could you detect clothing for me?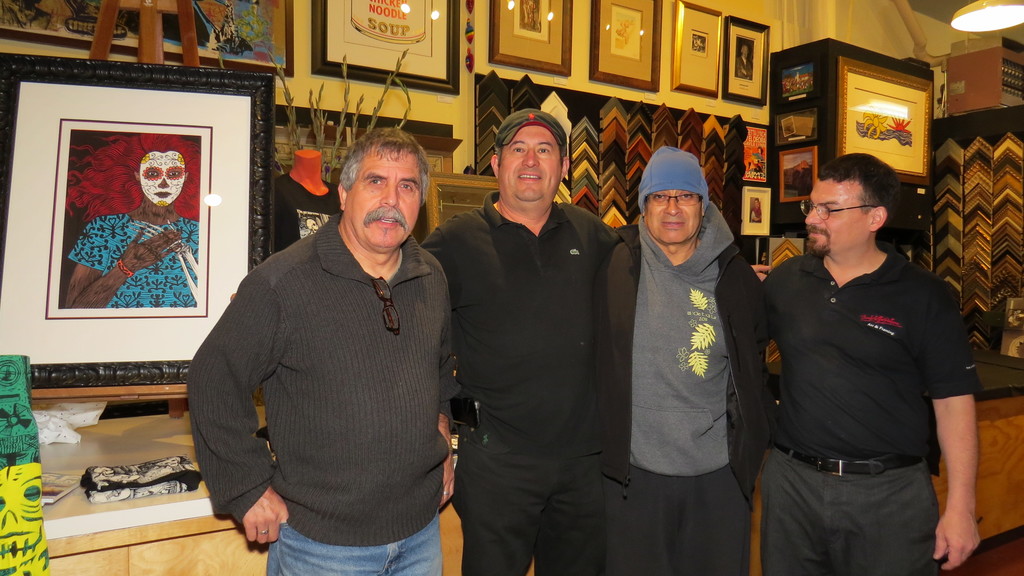
Detection result: bbox=[599, 218, 764, 575].
